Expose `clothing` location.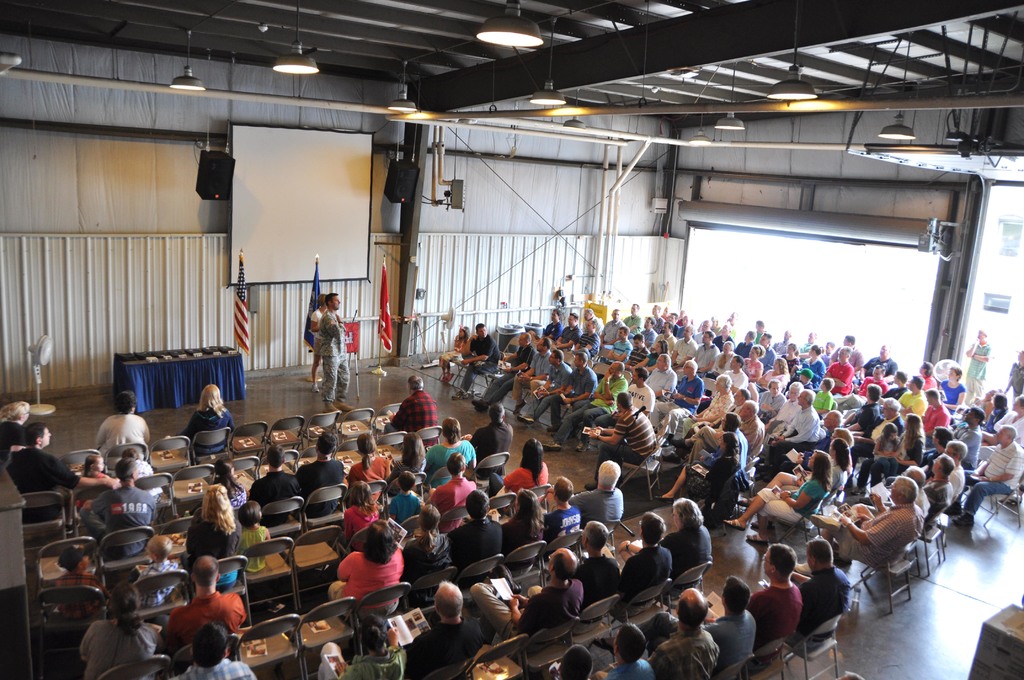
Exposed at left=637, top=328, right=654, bottom=346.
